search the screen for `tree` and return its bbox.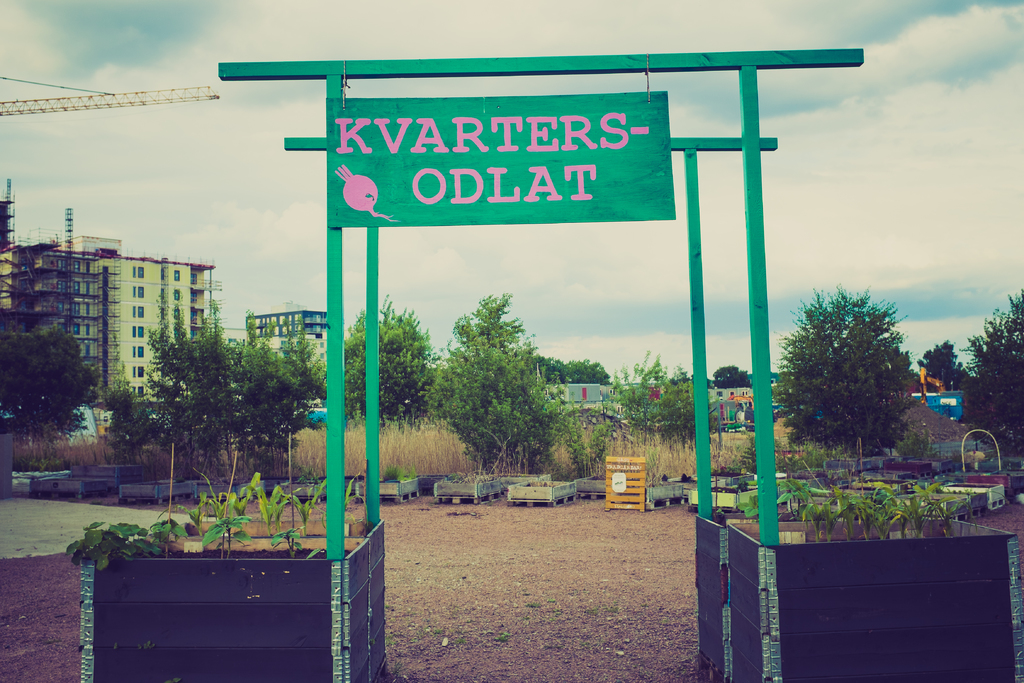
Found: bbox=(108, 294, 326, 497).
